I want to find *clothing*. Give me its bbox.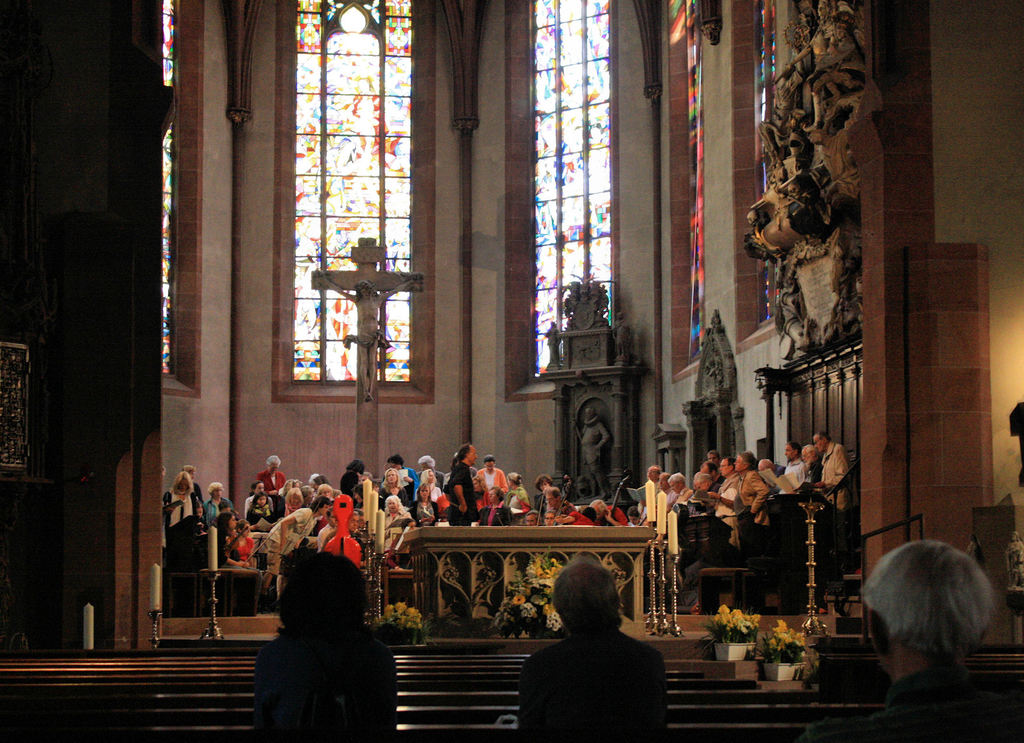
bbox=(780, 458, 805, 495).
